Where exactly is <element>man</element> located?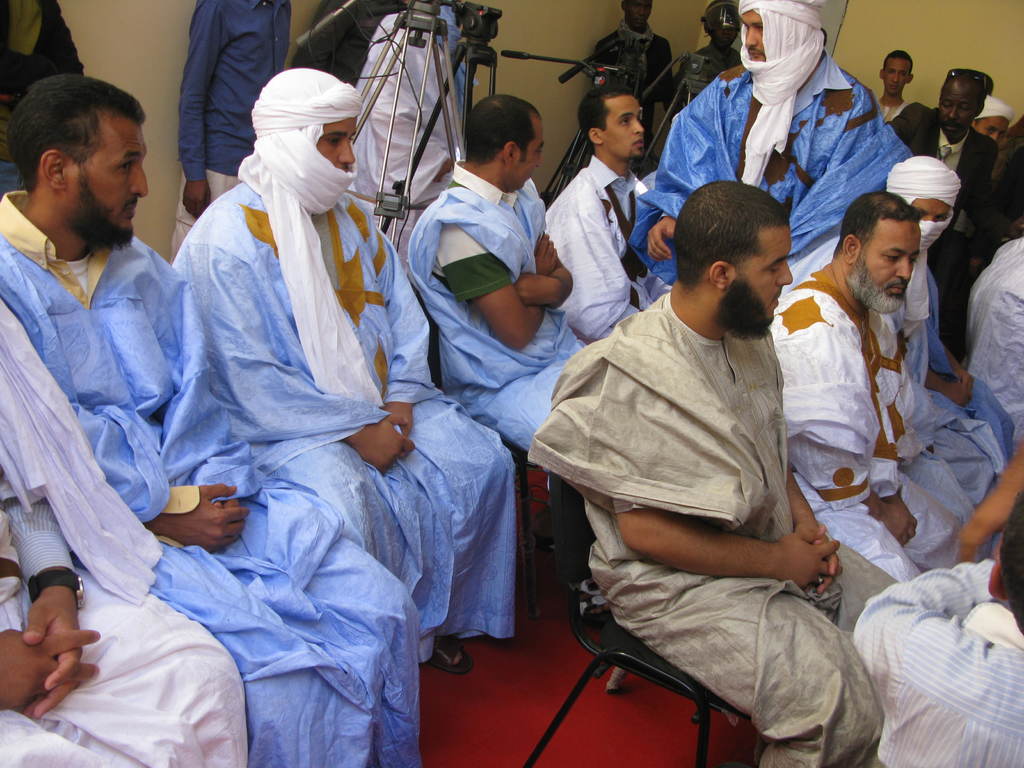
Its bounding box is [x1=786, y1=164, x2=1005, y2=567].
